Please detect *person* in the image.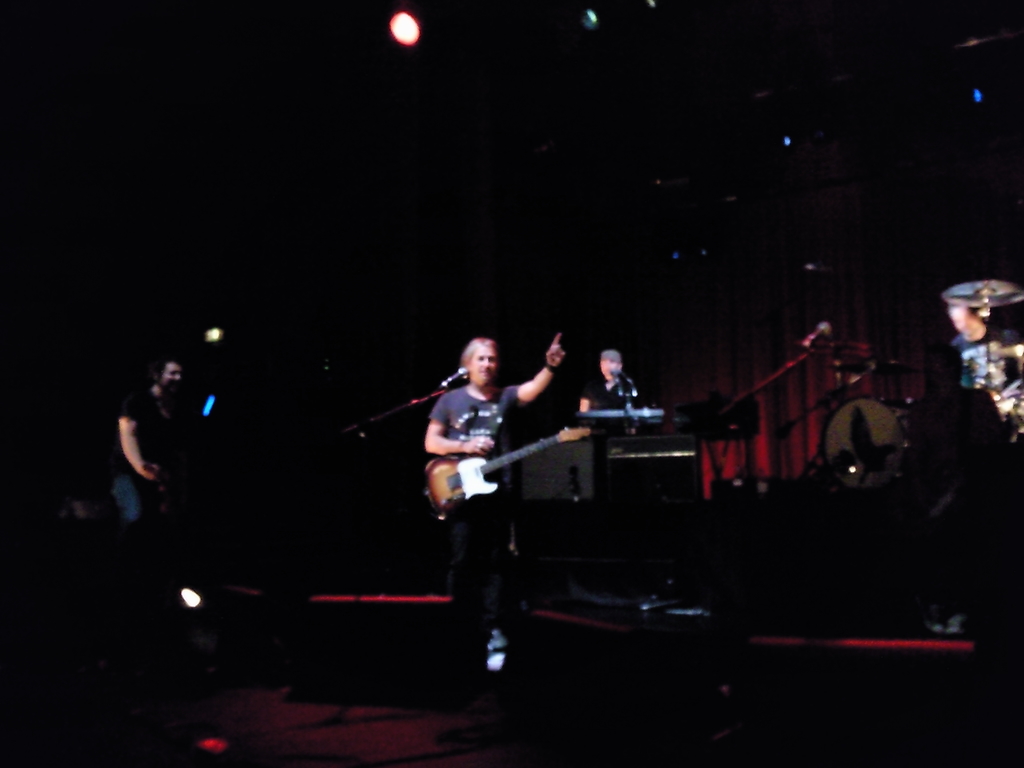
{"left": 952, "top": 299, "right": 1023, "bottom": 414}.
